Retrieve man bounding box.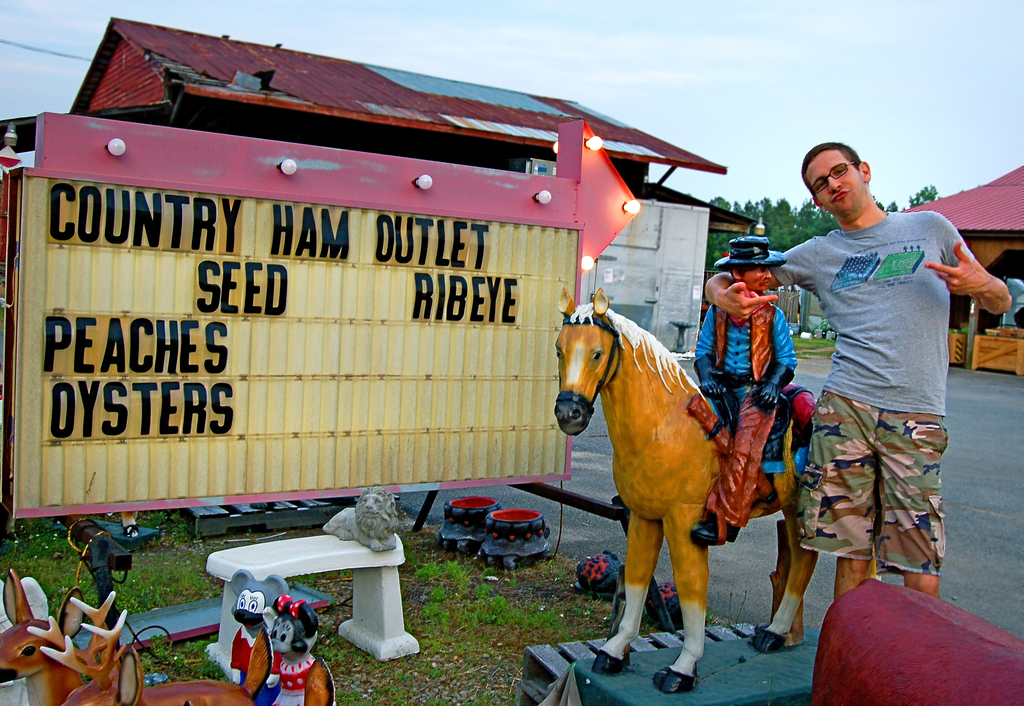
Bounding box: (x1=691, y1=237, x2=803, y2=547).
